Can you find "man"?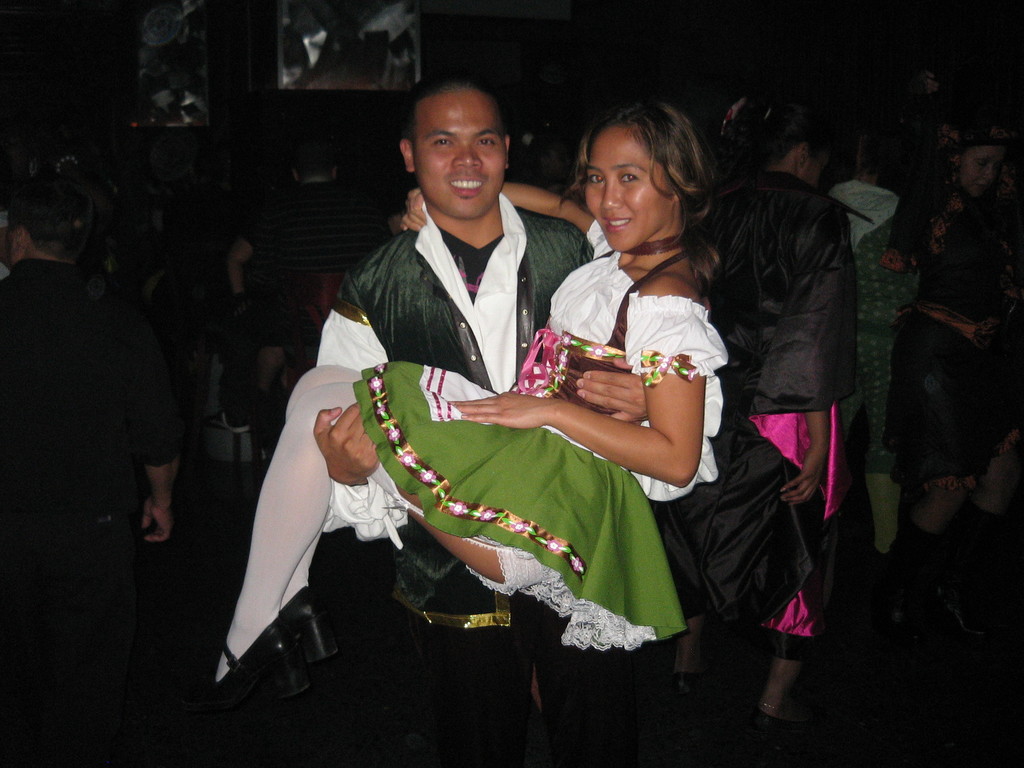
Yes, bounding box: l=0, t=179, r=181, b=767.
